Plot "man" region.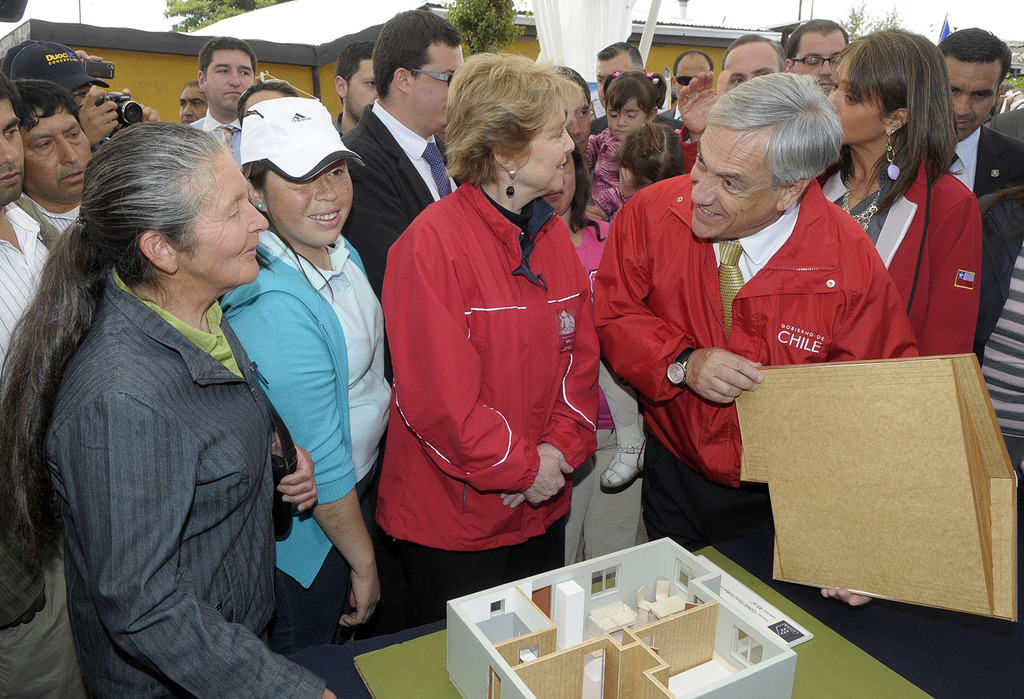
Plotted at (left=334, top=3, right=467, bottom=389).
